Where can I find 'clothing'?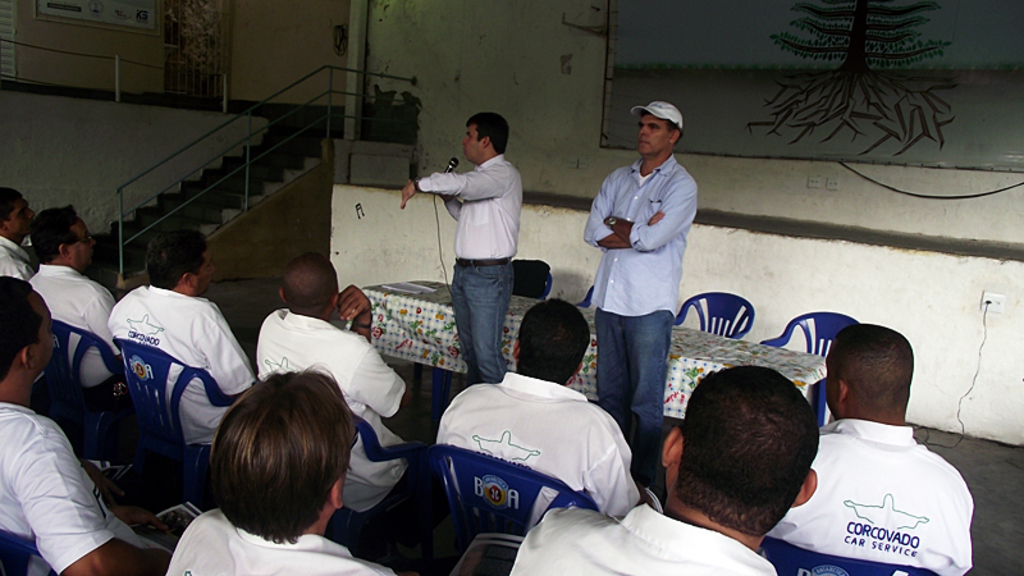
You can find it at pyautogui.locateOnScreen(415, 151, 526, 259).
